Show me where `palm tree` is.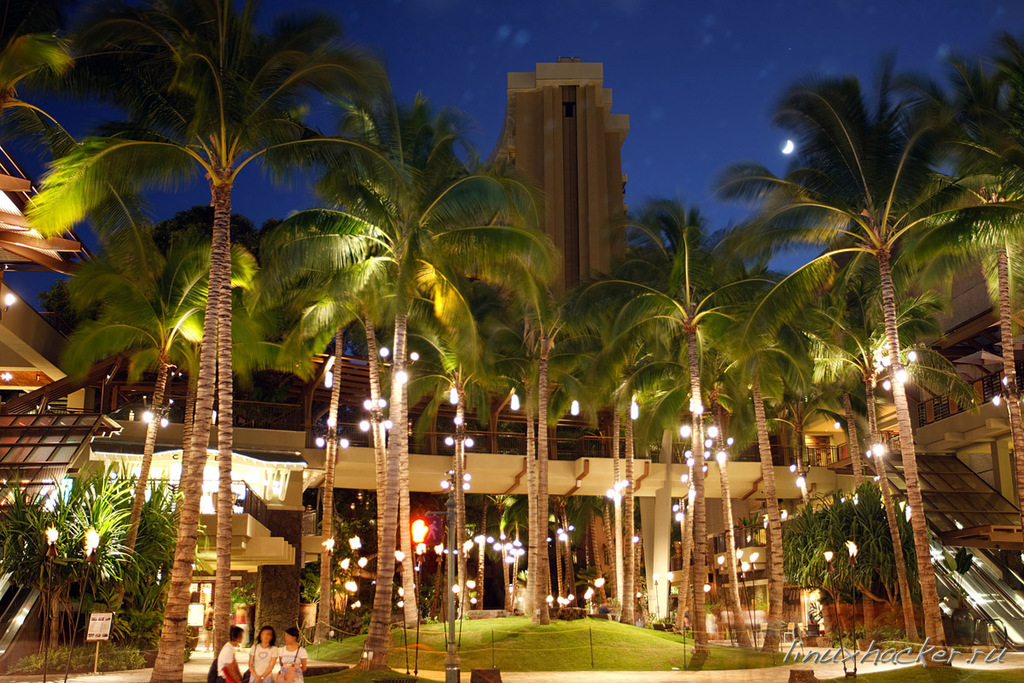
`palm tree` is at (271, 219, 495, 610).
